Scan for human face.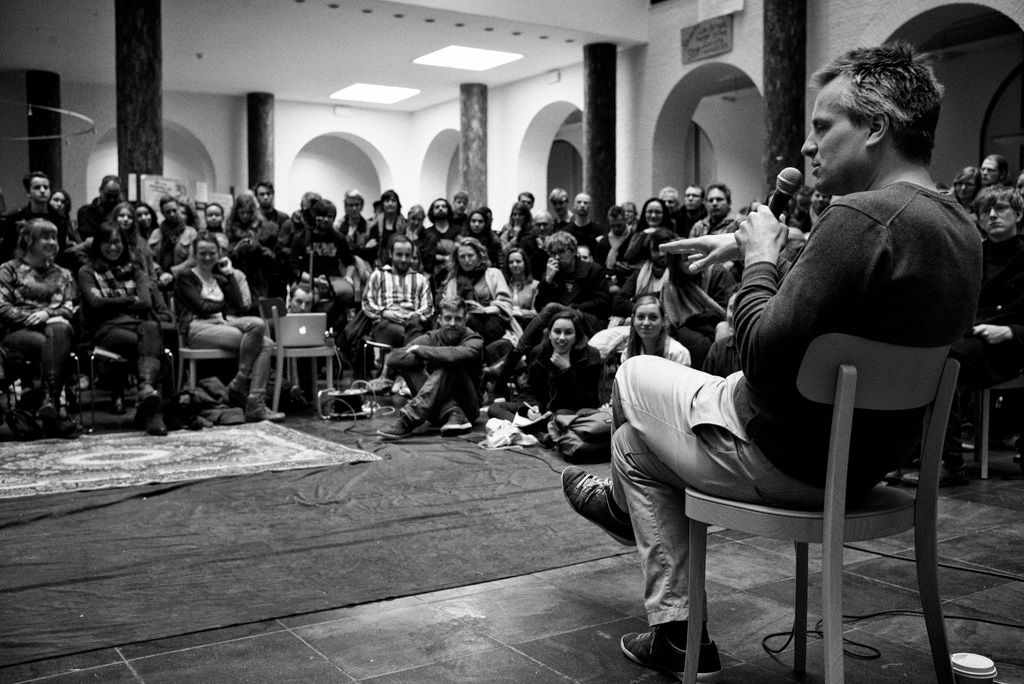
Scan result: <region>546, 242, 576, 273</region>.
